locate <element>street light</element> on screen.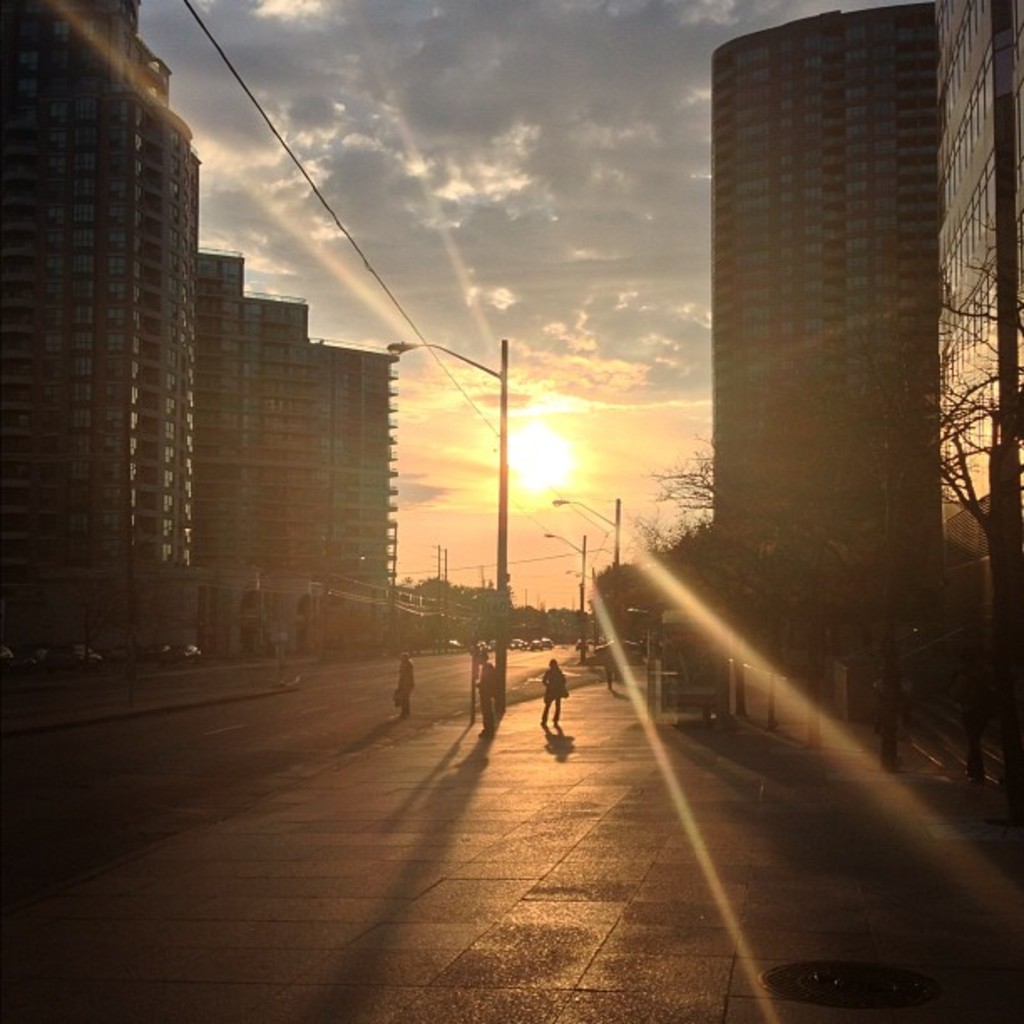
On screen at bbox(552, 497, 621, 576).
